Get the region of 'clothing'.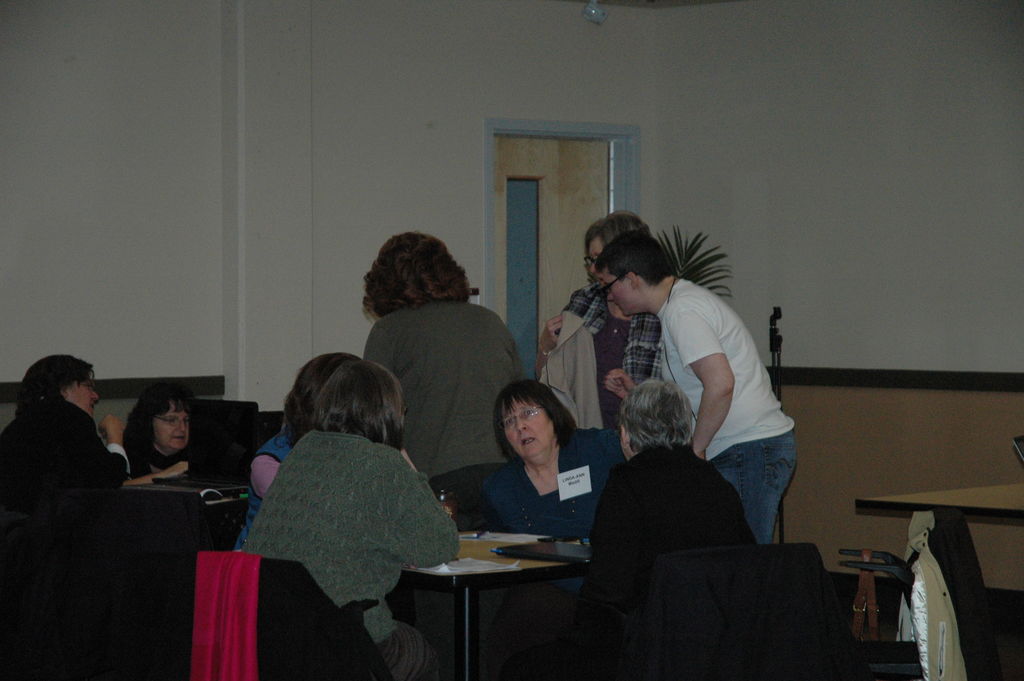
BBox(239, 431, 295, 548).
